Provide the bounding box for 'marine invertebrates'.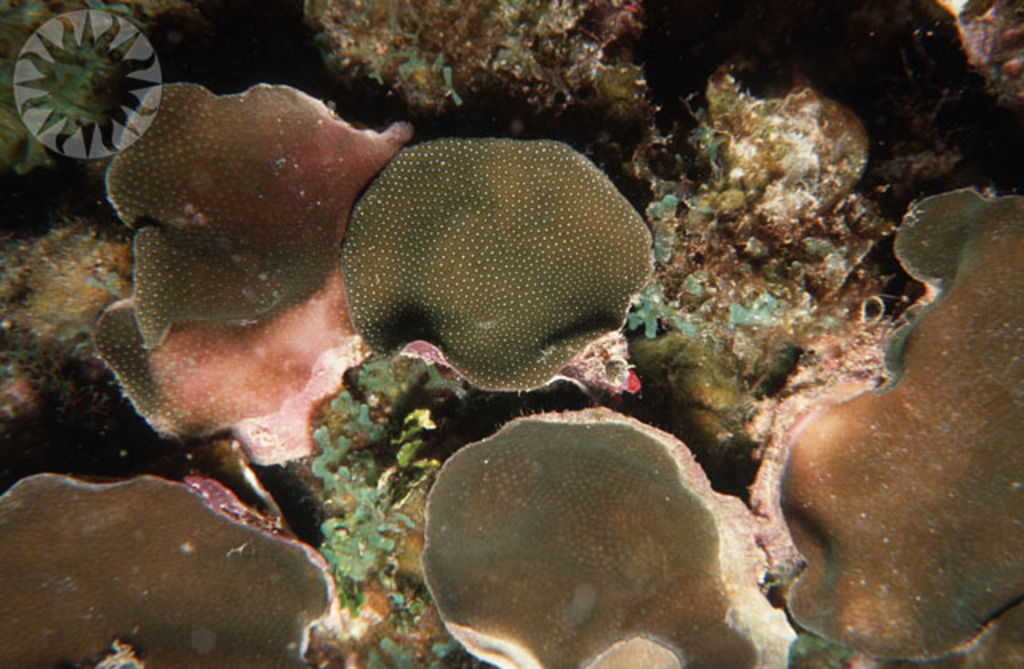
left=752, top=147, right=1022, bottom=667.
